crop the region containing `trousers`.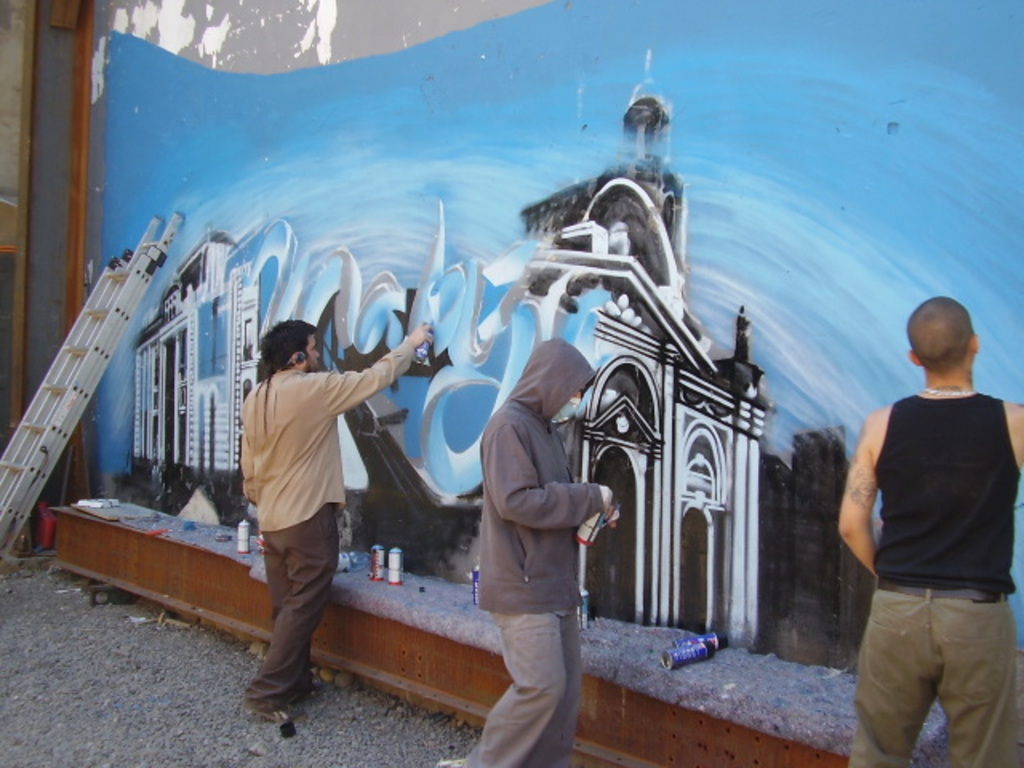
Crop region: rect(846, 576, 1006, 747).
